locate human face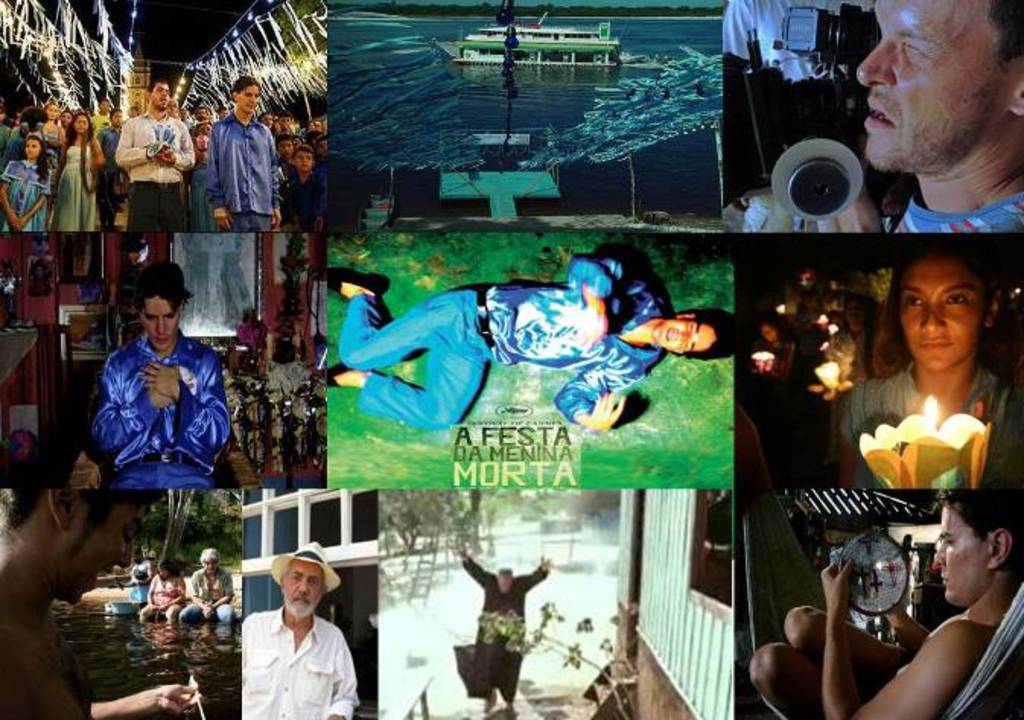
930/505/992/613
